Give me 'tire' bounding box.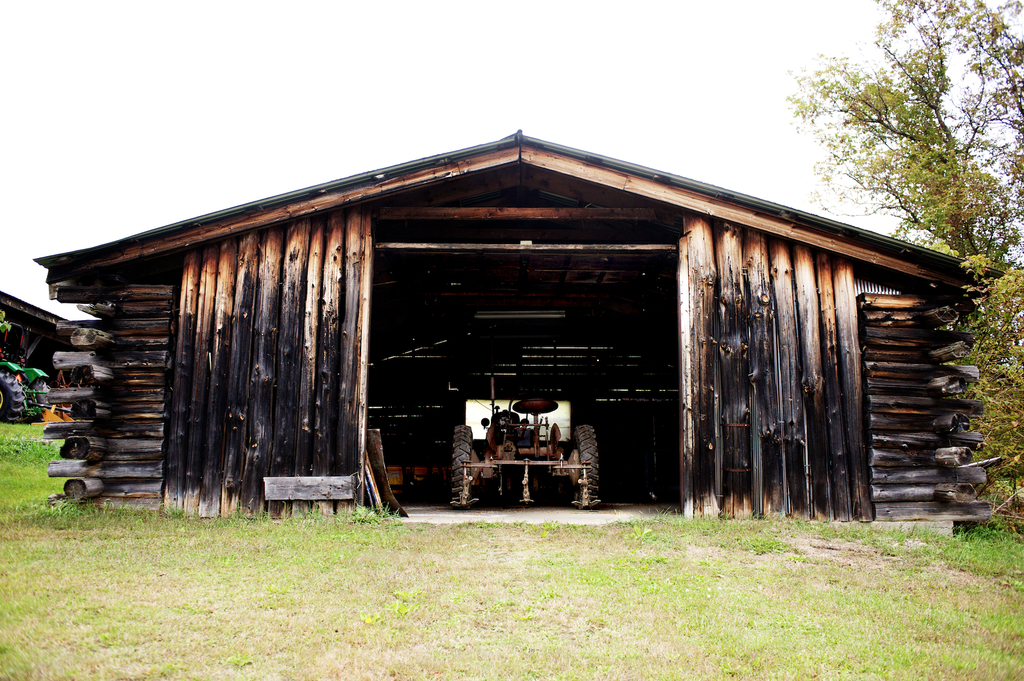
bbox=[450, 423, 474, 507].
